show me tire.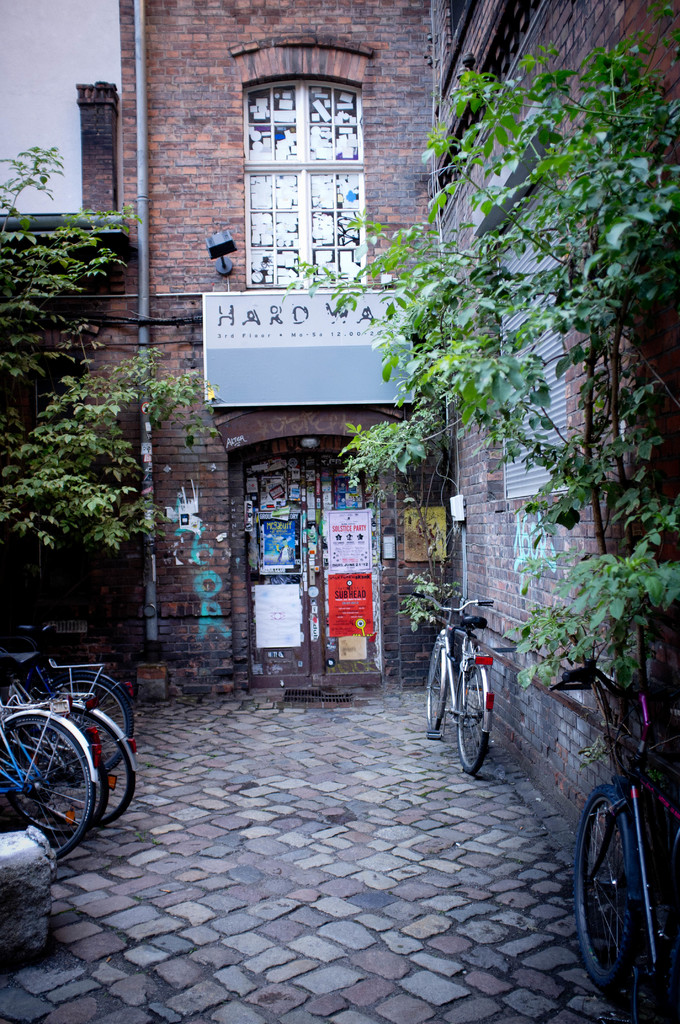
tire is here: (0, 709, 92, 860).
